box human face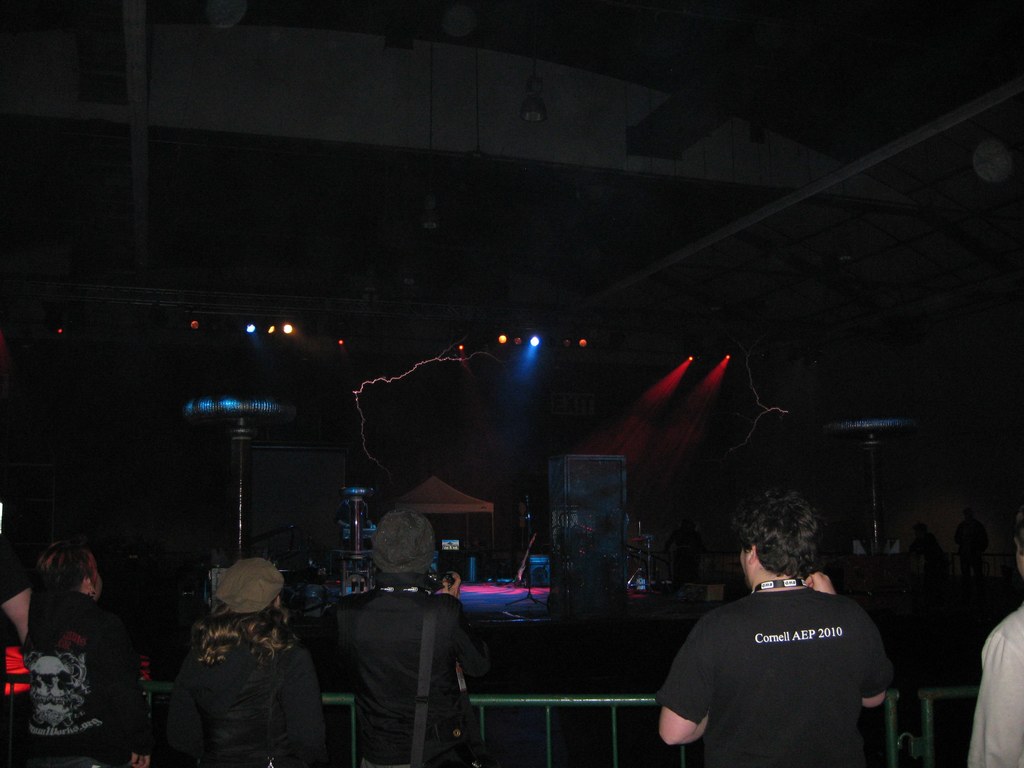
740:546:749:580
